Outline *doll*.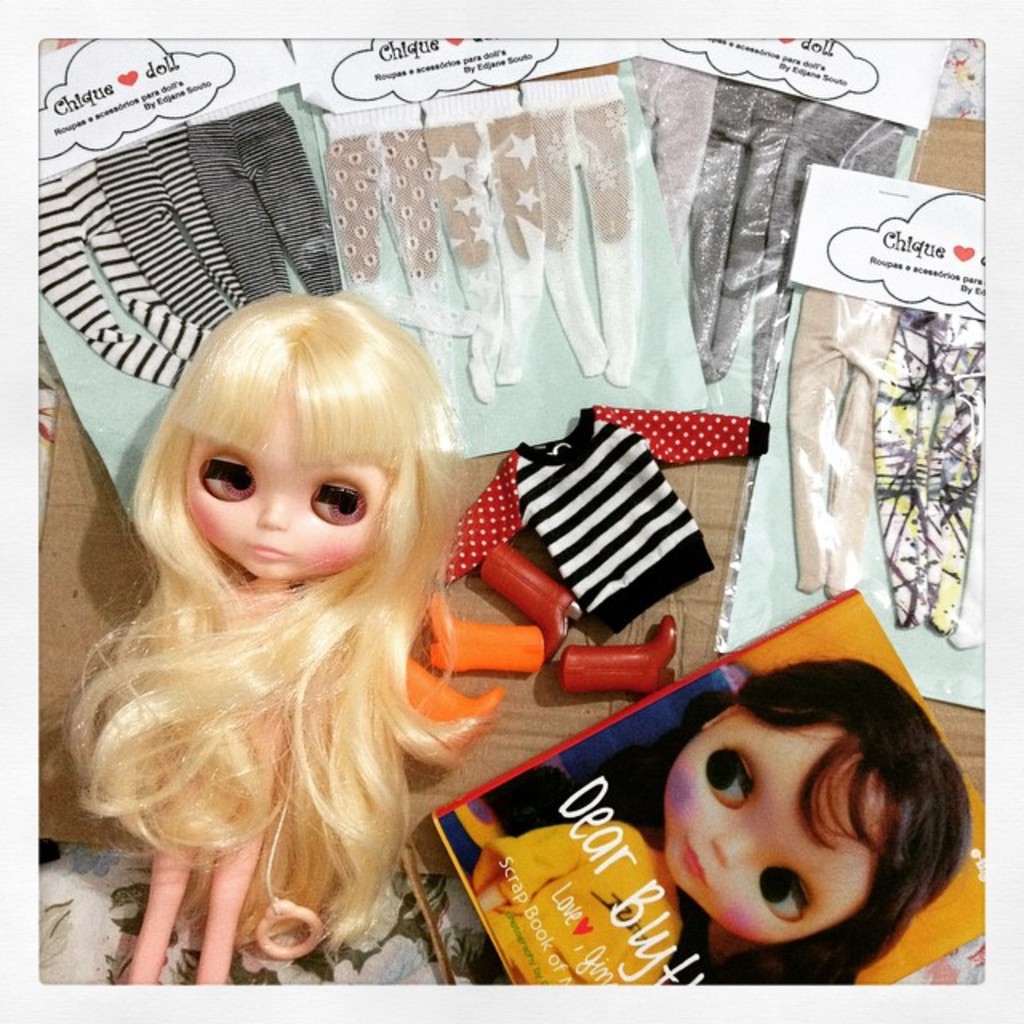
Outline: 62 250 520 1002.
